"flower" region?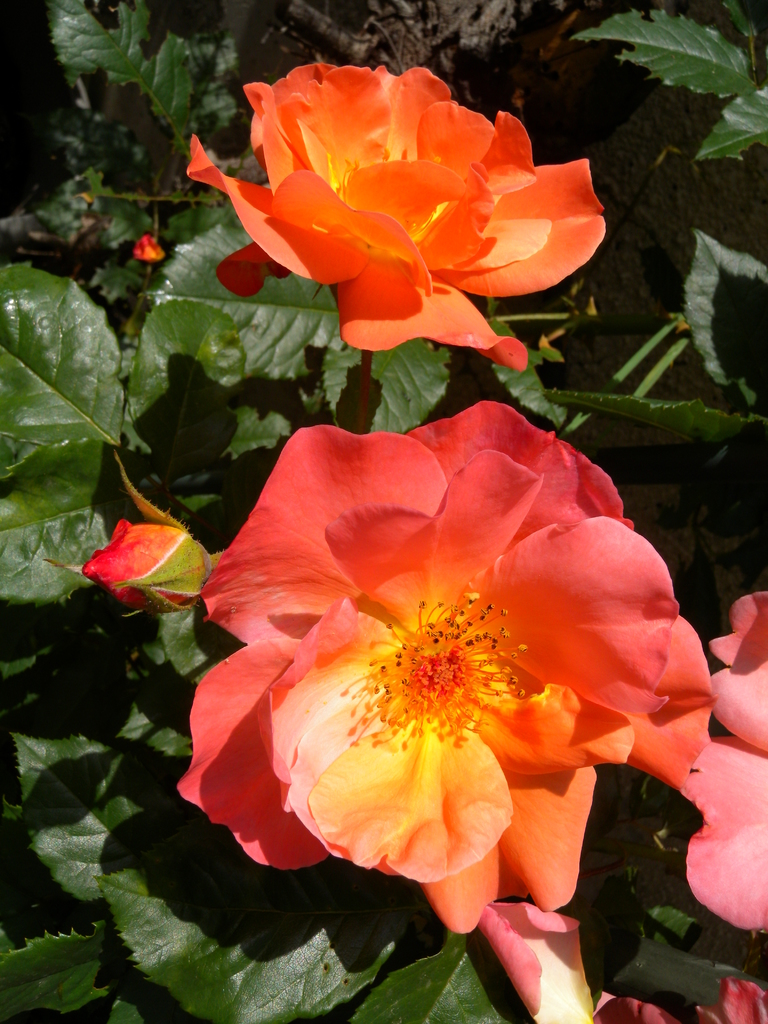
left=164, top=400, right=714, bottom=939
